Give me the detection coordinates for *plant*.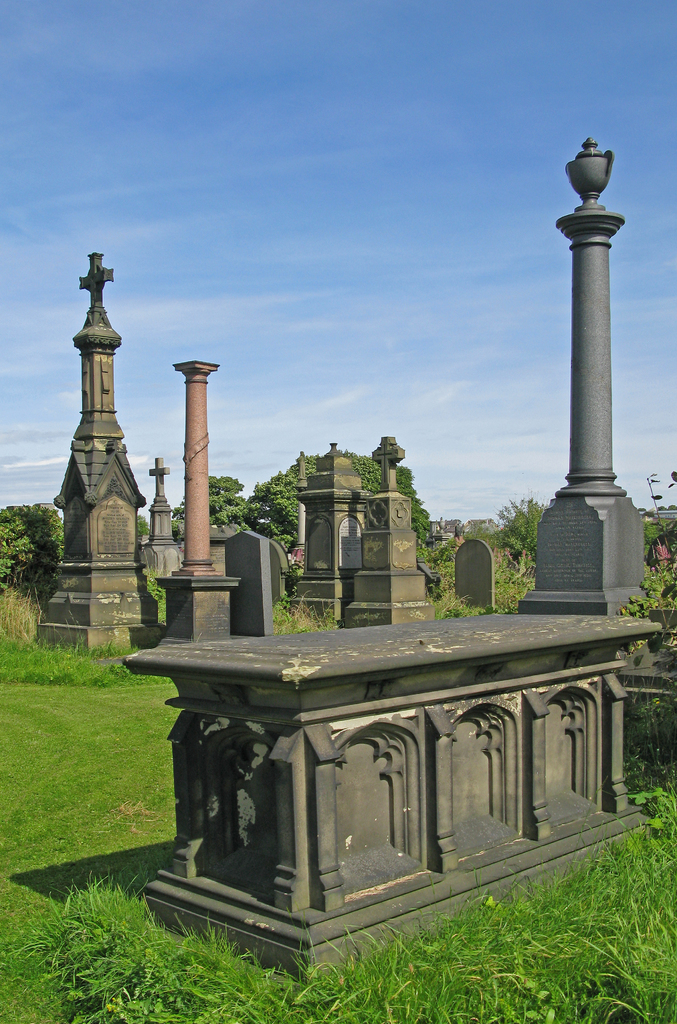
(7, 586, 38, 645).
